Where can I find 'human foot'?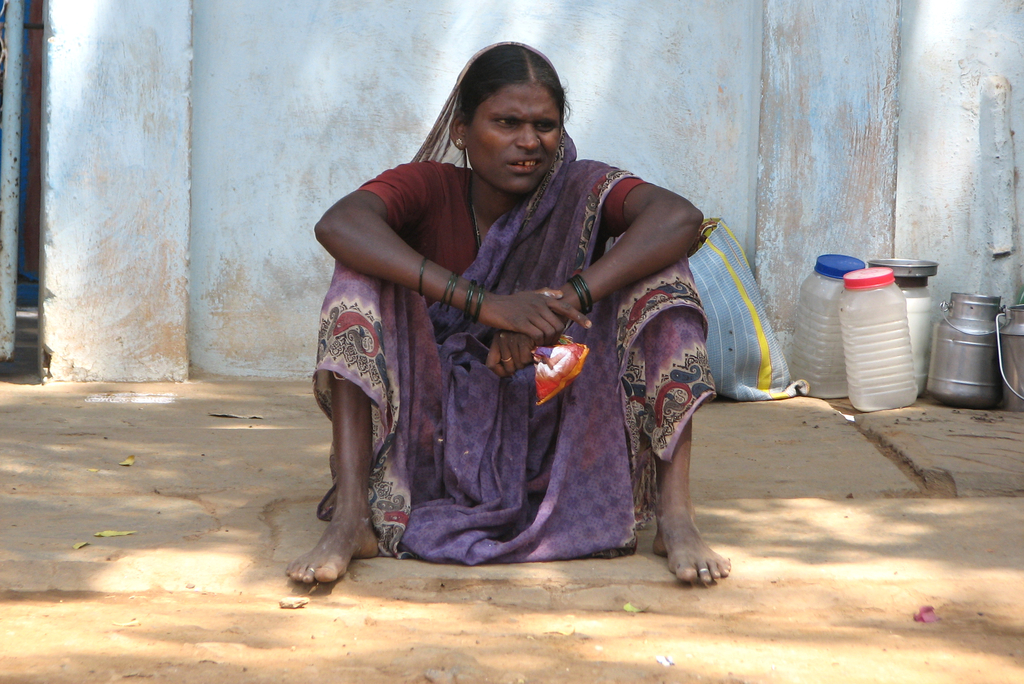
You can find it at [660,484,740,580].
